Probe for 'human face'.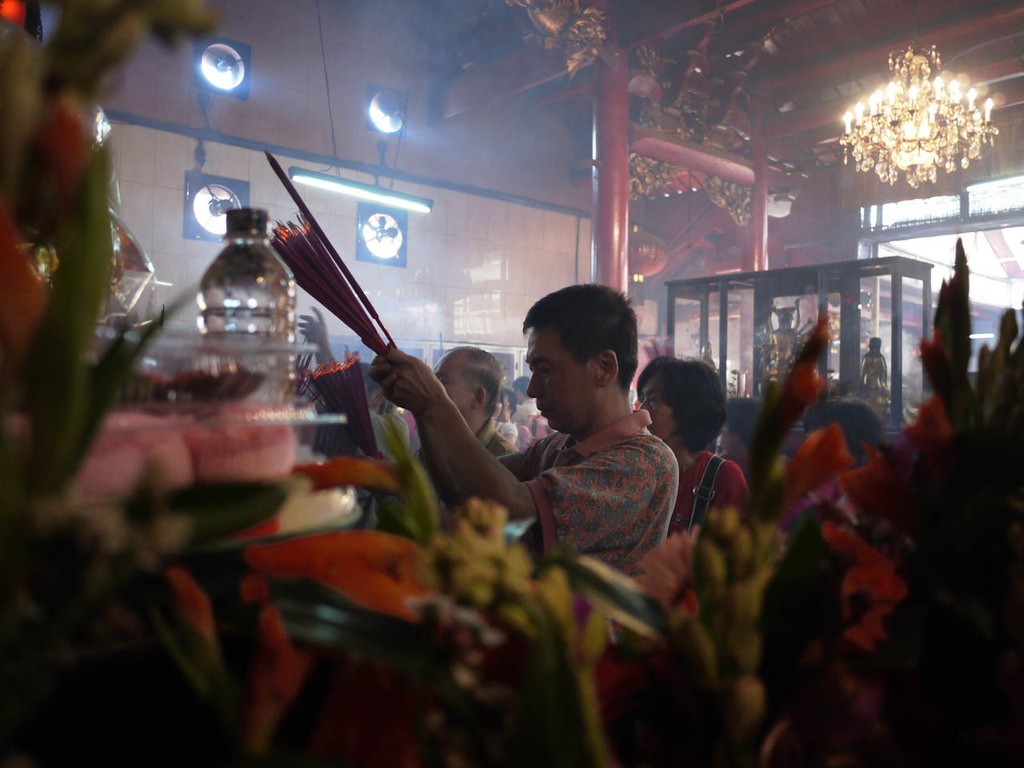
Probe result: Rect(638, 370, 679, 442).
